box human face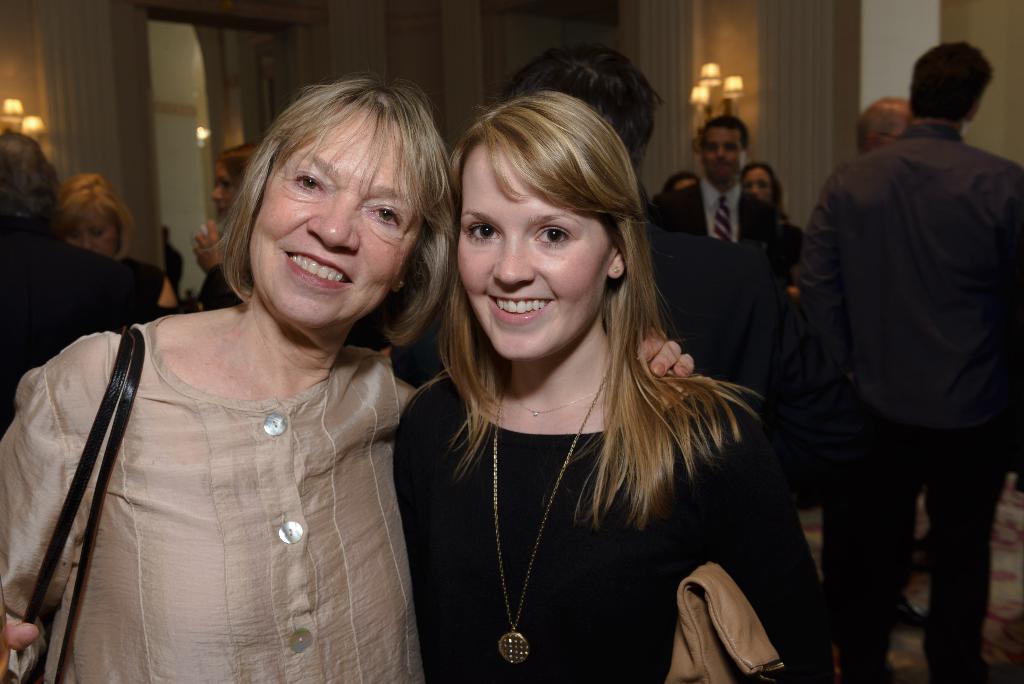
[64,211,119,258]
